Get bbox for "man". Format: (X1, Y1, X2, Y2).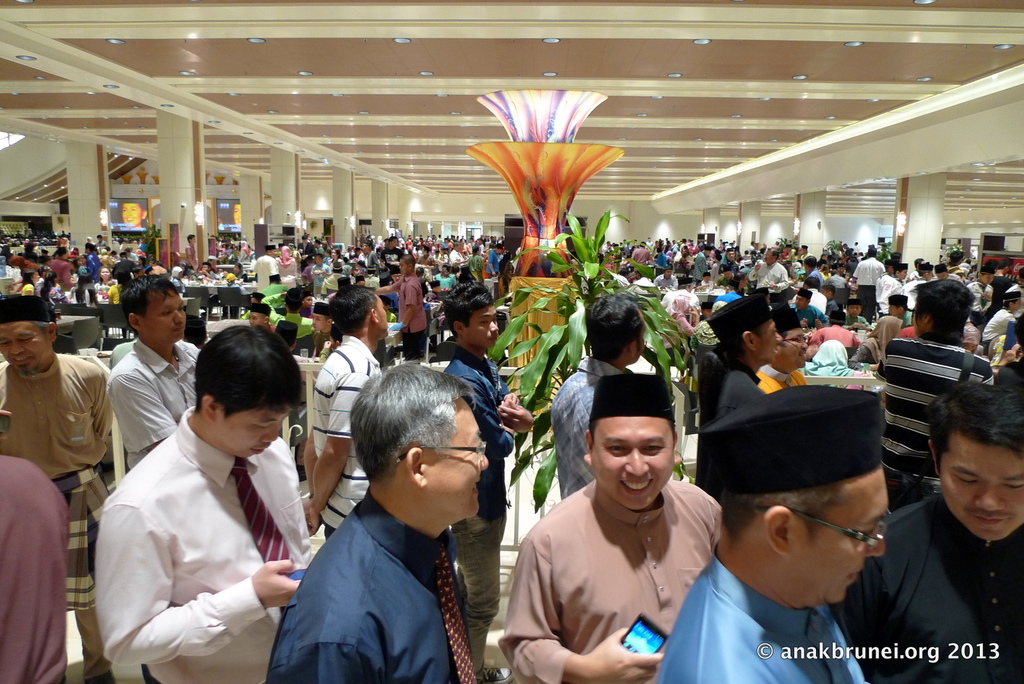
(849, 248, 899, 305).
